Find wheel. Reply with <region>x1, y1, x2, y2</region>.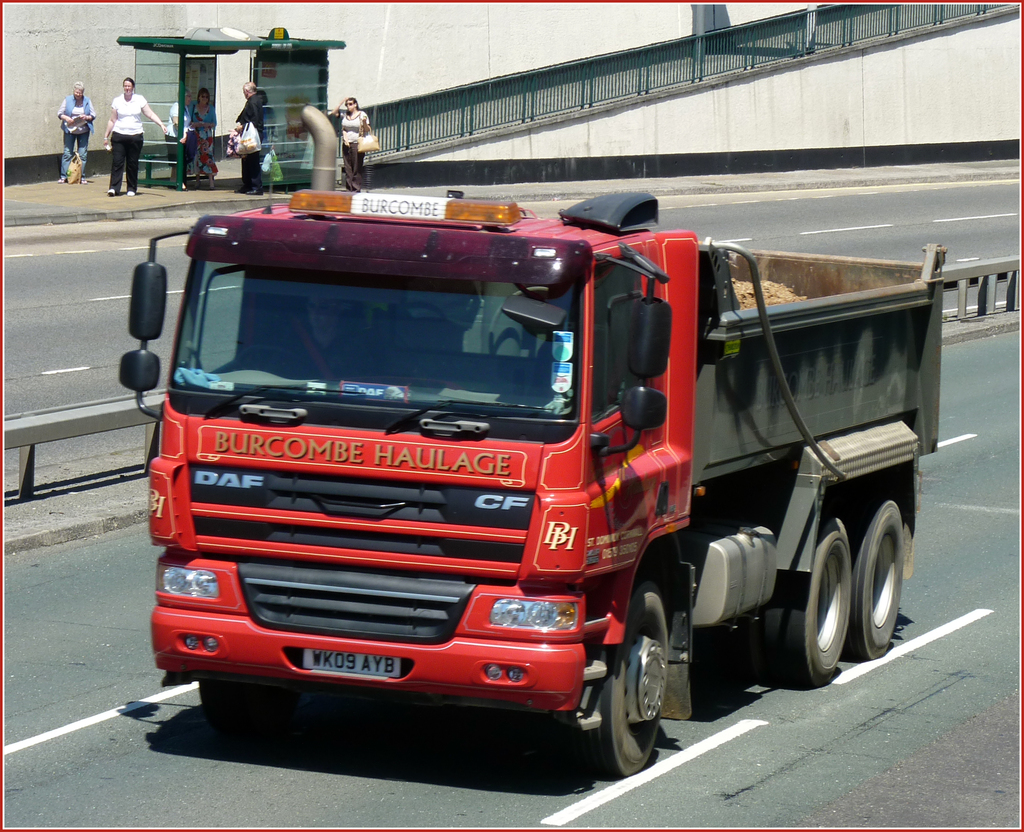
<region>195, 680, 286, 722</region>.
